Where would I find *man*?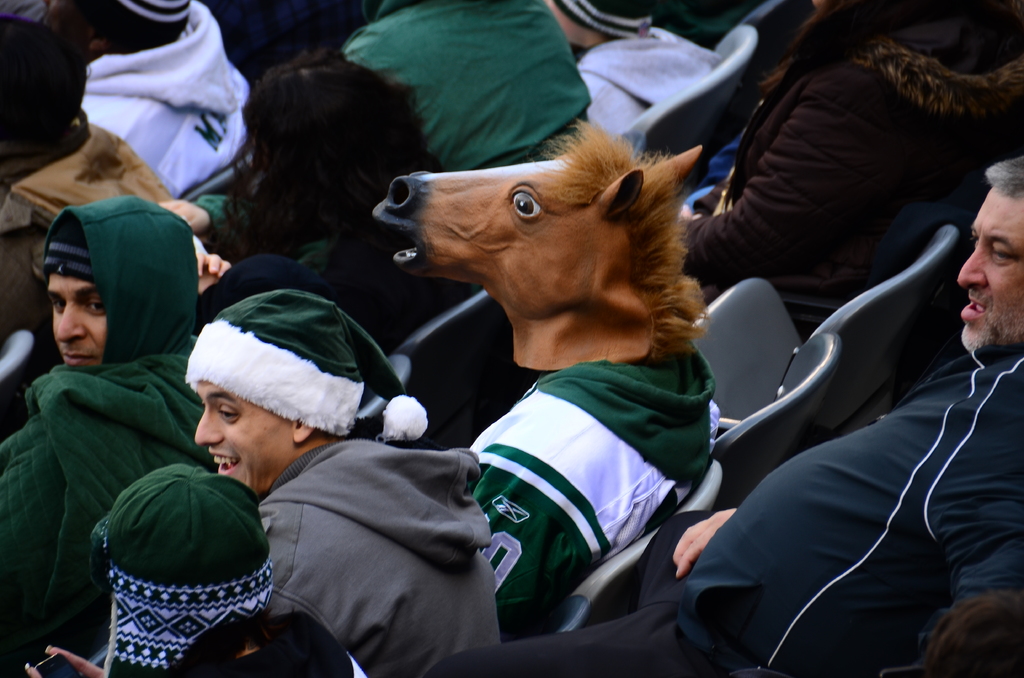
At BBox(0, 198, 241, 677).
